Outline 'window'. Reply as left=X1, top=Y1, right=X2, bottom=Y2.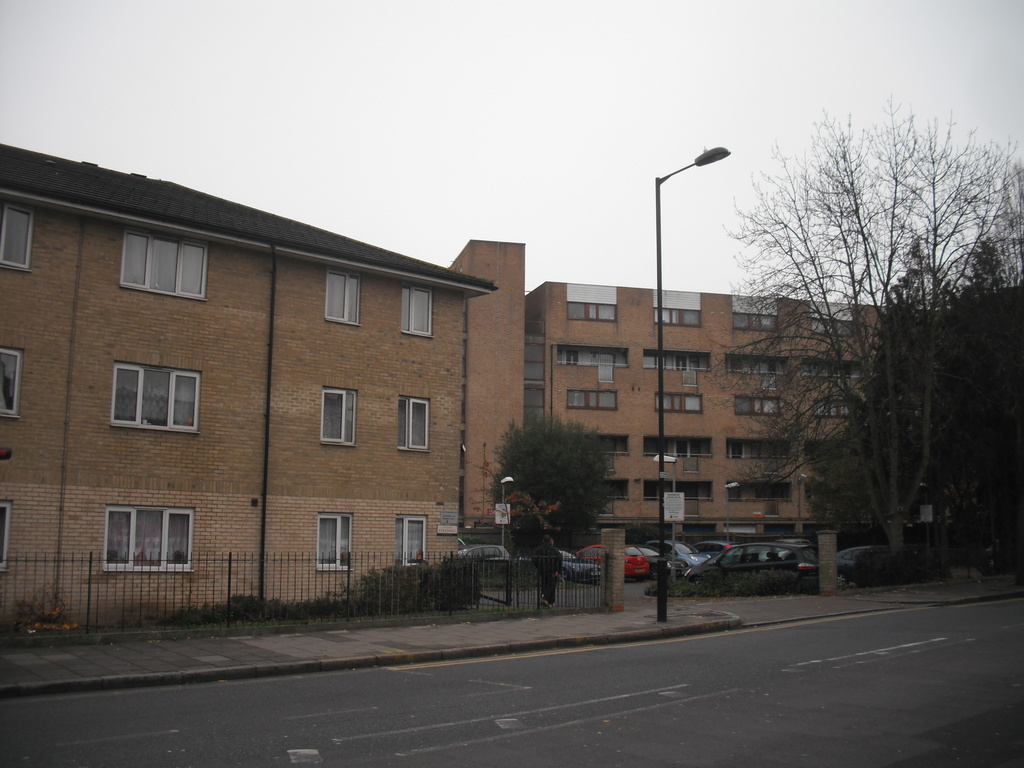
left=655, top=309, right=703, bottom=328.
